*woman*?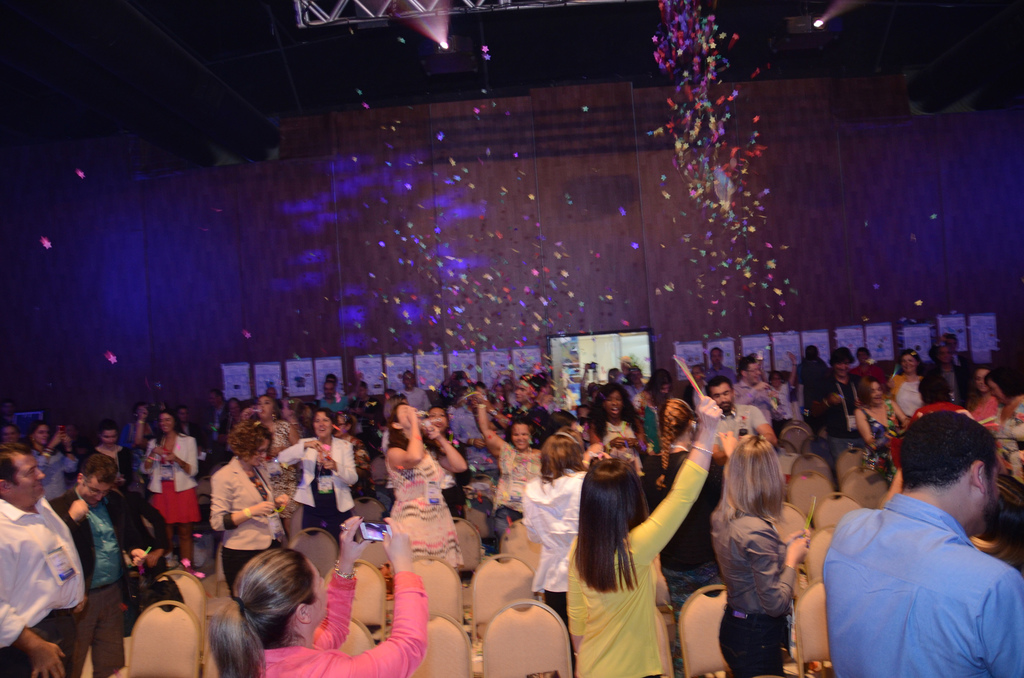
select_region(68, 416, 143, 488)
